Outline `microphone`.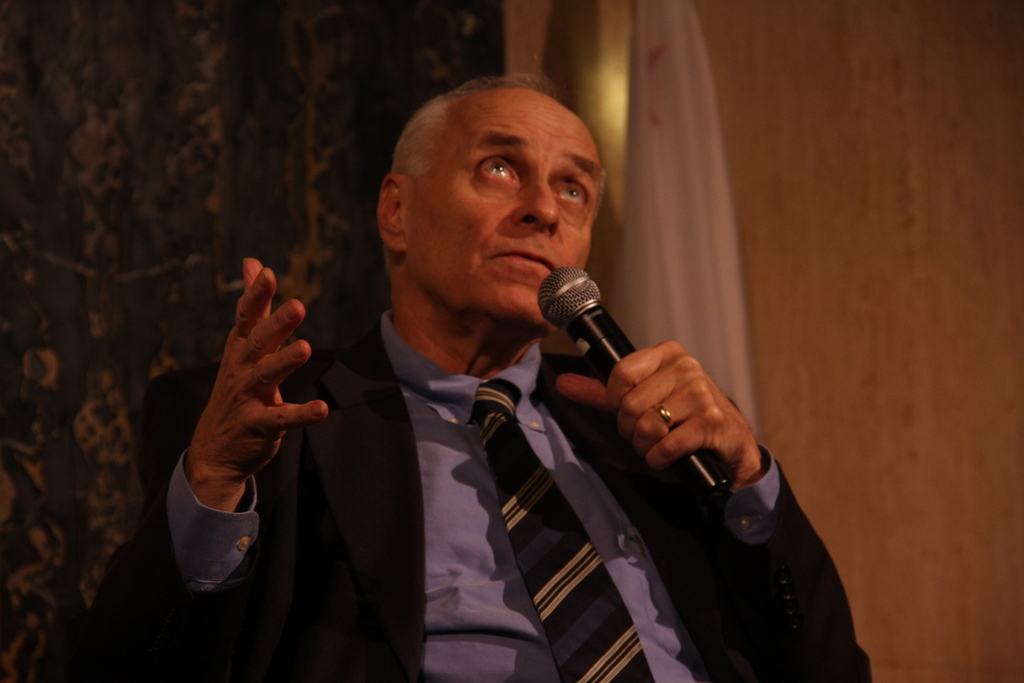
Outline: 529 279 703 470.
